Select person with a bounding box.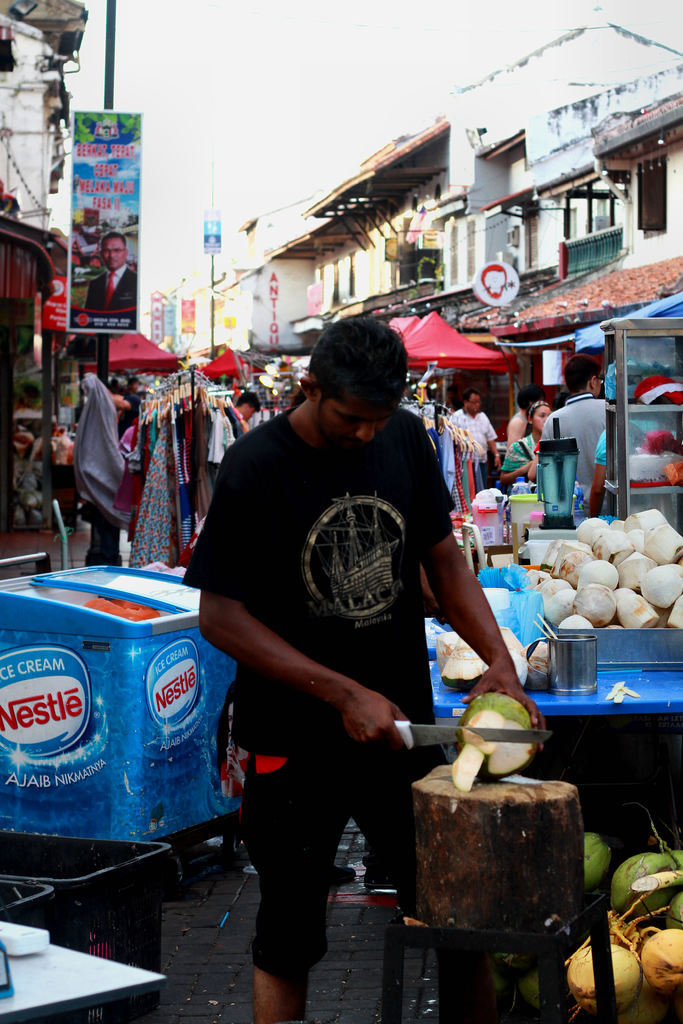
(x1=548, y1=348, x2=636, y2=526).
